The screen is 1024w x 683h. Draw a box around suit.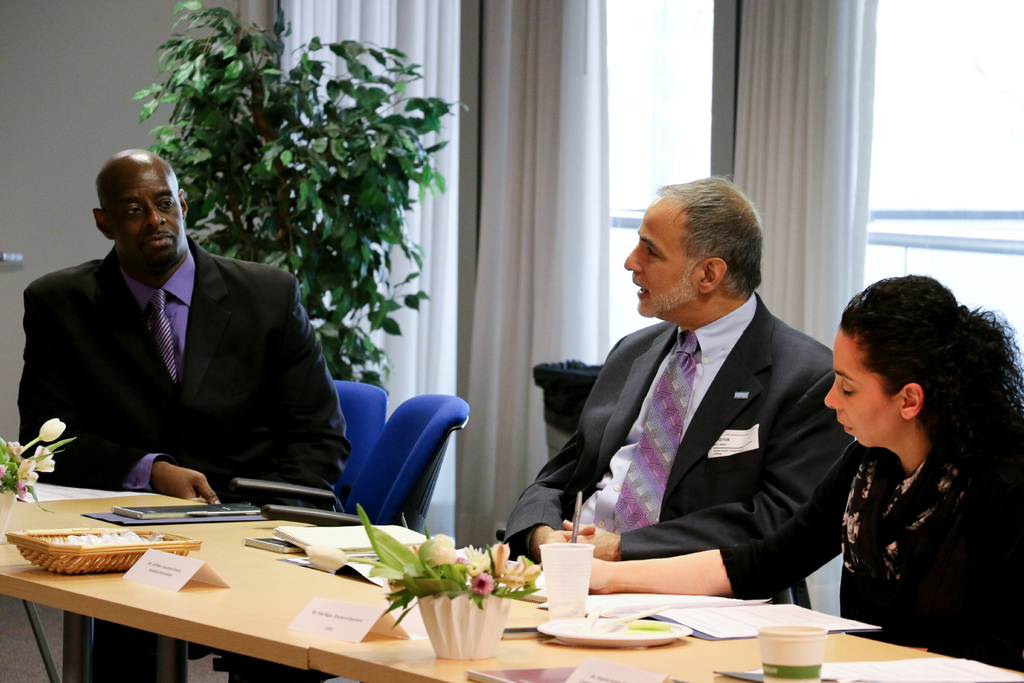
x1=504, y1=292, x2=851, y2=562.
